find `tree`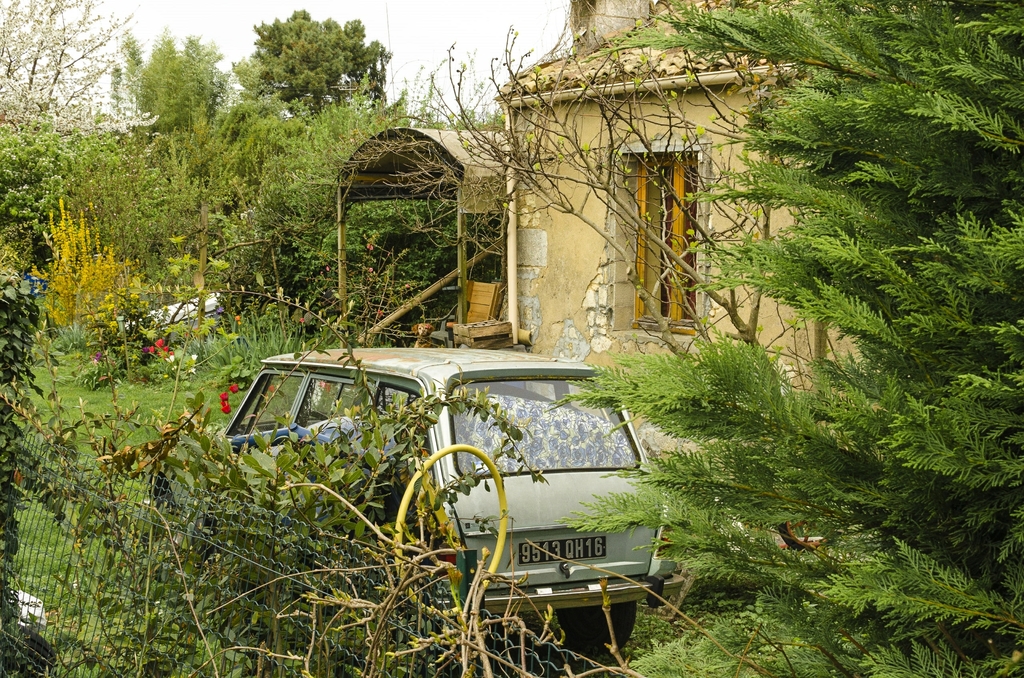
(left=428, top=8, right=845, bottom=496)
